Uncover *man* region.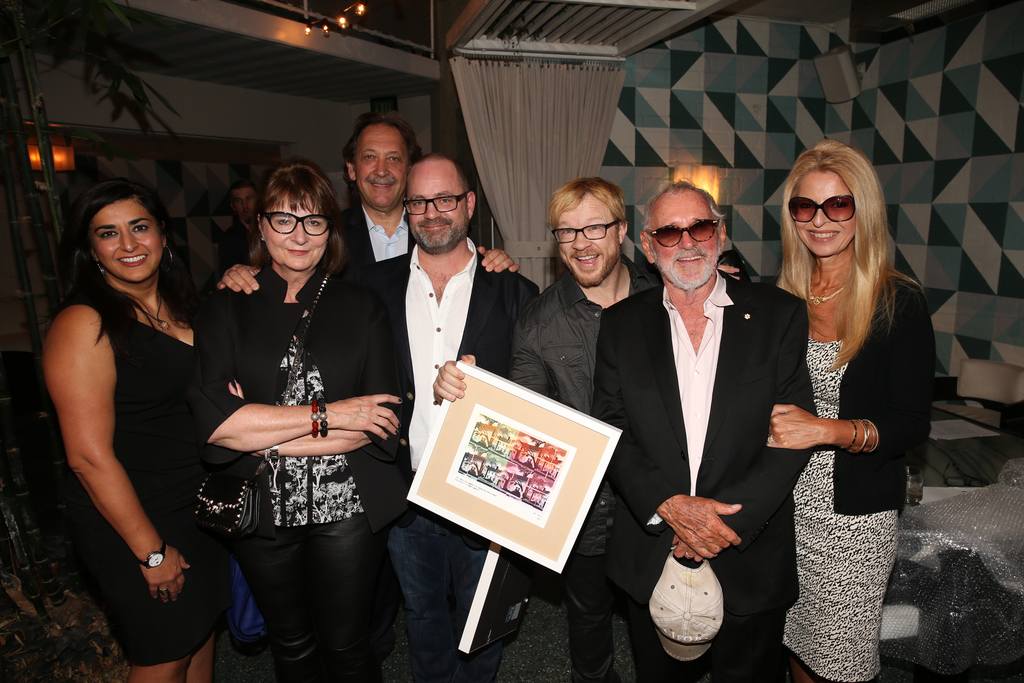
Uncovered: region(346, 151, 541, 682).
